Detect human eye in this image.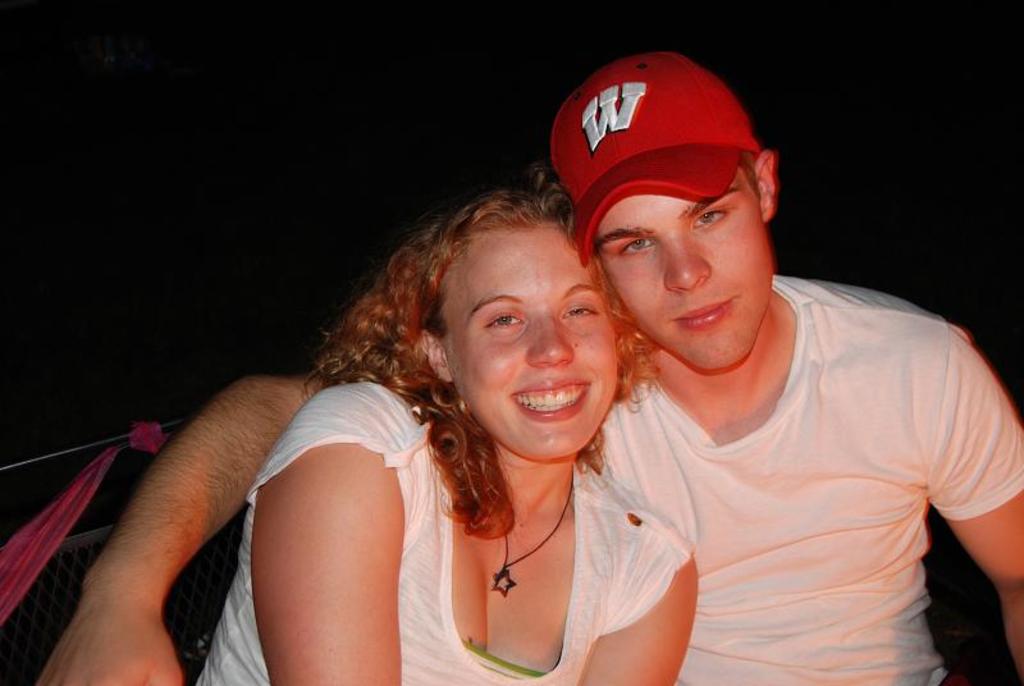
Detection: pyautogui.locateOnScreen(618, 235, 659, 256).
